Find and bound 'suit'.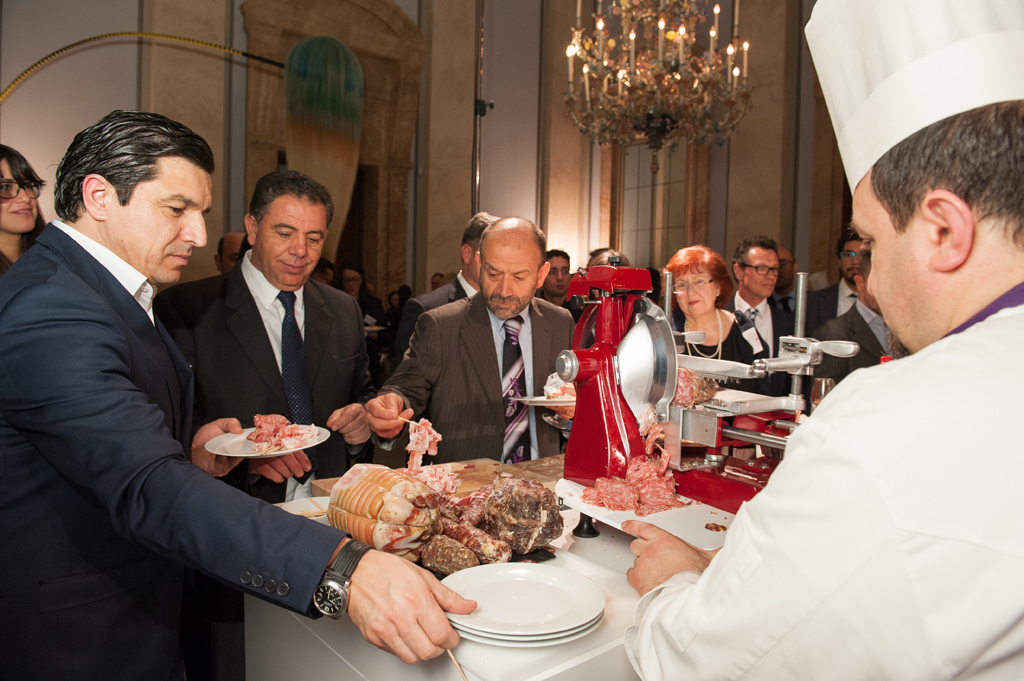
Bound: [left=809, top=272, right=855, bottom=333].
